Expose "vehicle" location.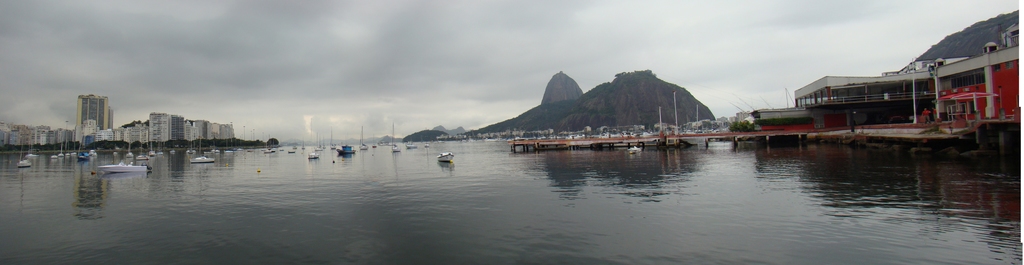
Exposed at {"left": 14, "top": 158, "right": 33, "bottom": 169}.
